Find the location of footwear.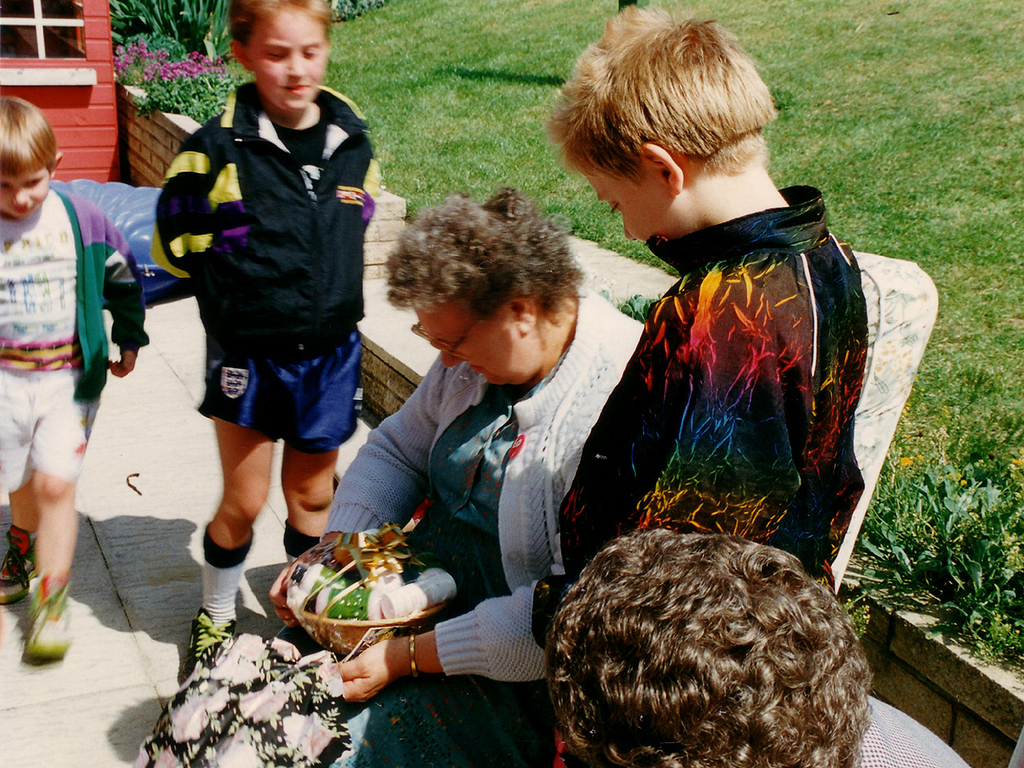
Location: box(182, 624, 230, 680).
